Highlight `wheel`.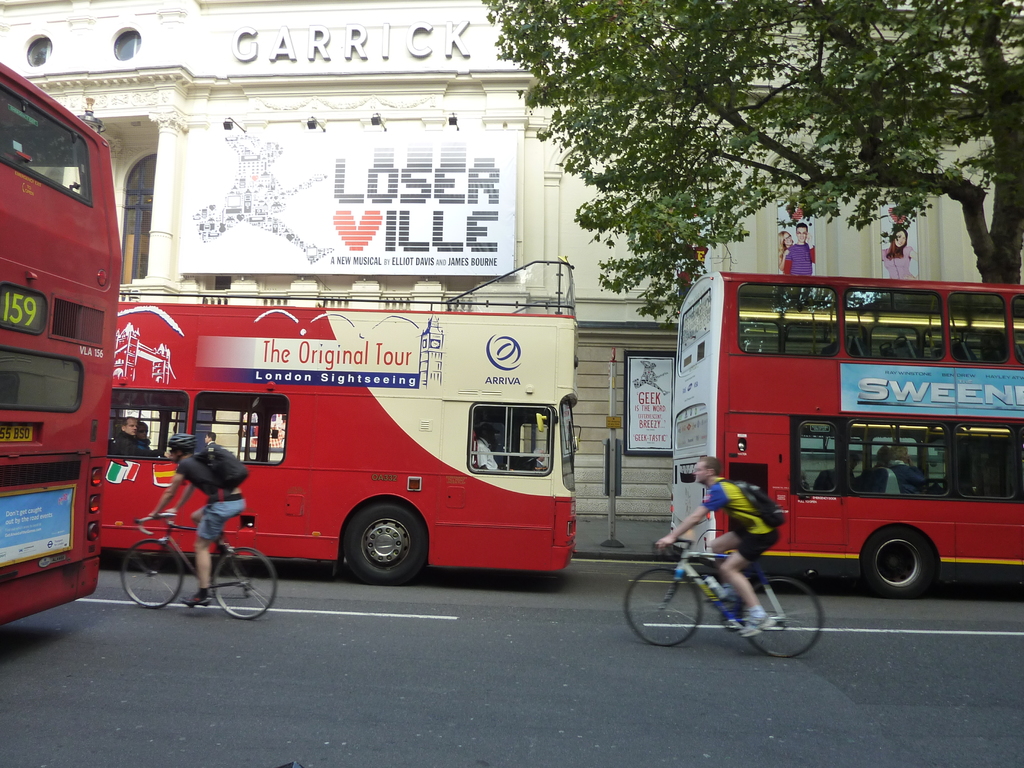
Highlighted region: {"left": 730, "top": 575, "right": 824, "bottom": 660}.
